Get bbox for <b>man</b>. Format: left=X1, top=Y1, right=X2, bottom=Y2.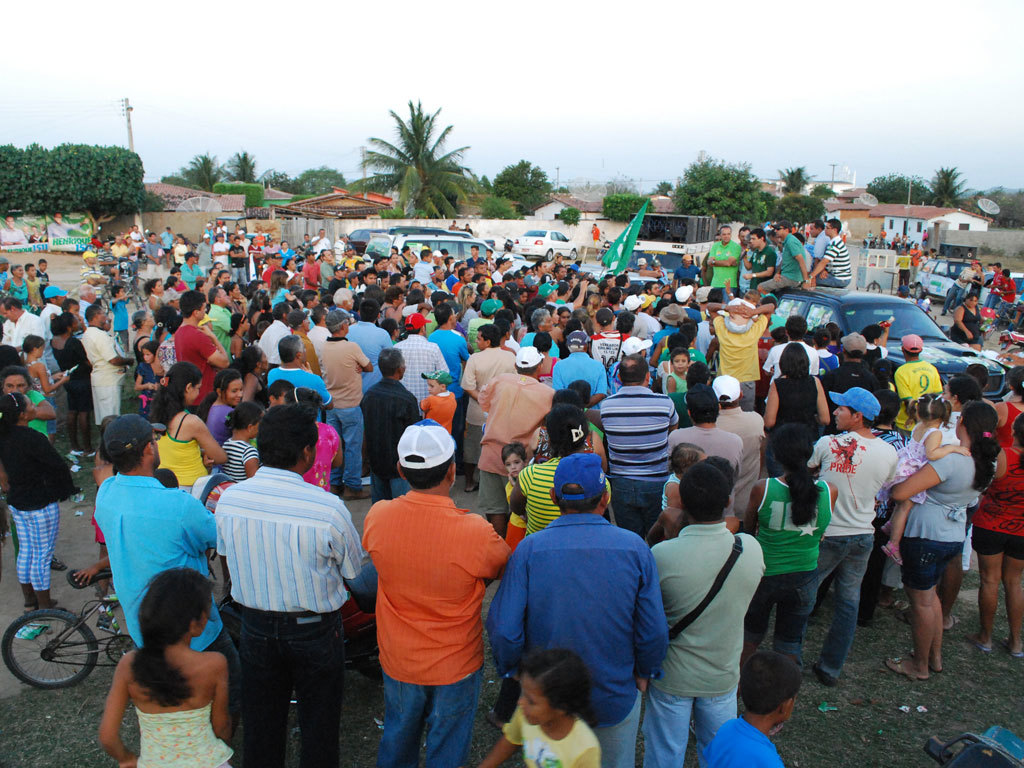
left=994, top=268, right=1020, bottom=318.
